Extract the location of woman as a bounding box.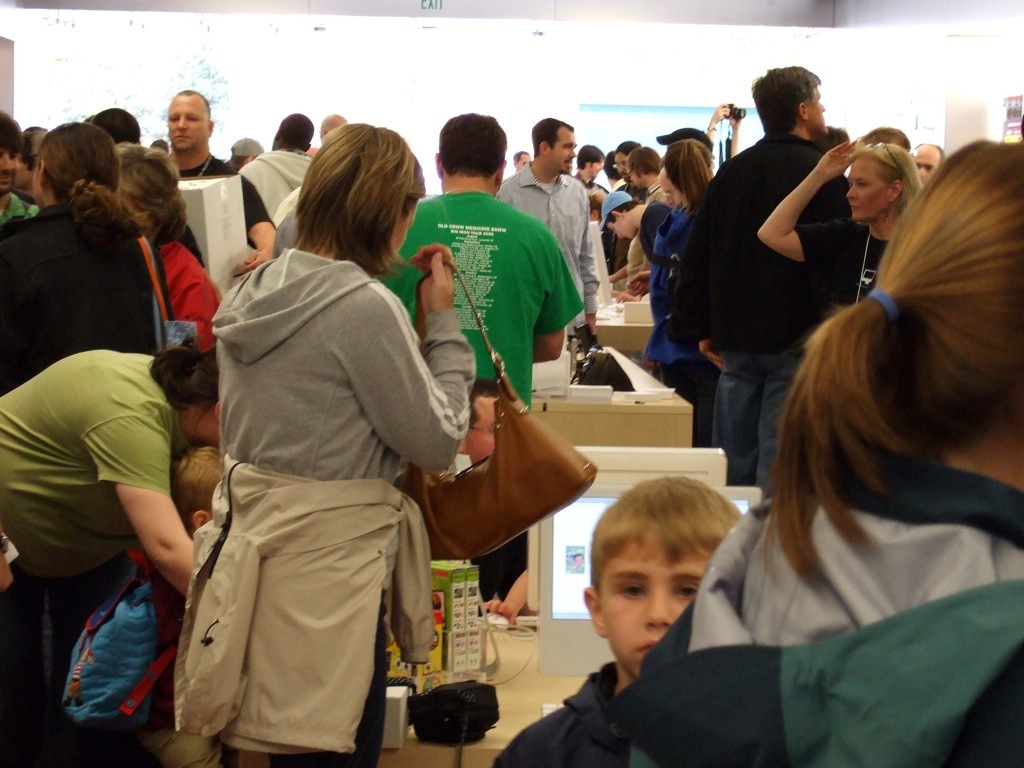
{"x1": 0, "y1": 120, "x2": 167, "y2": 390}.
